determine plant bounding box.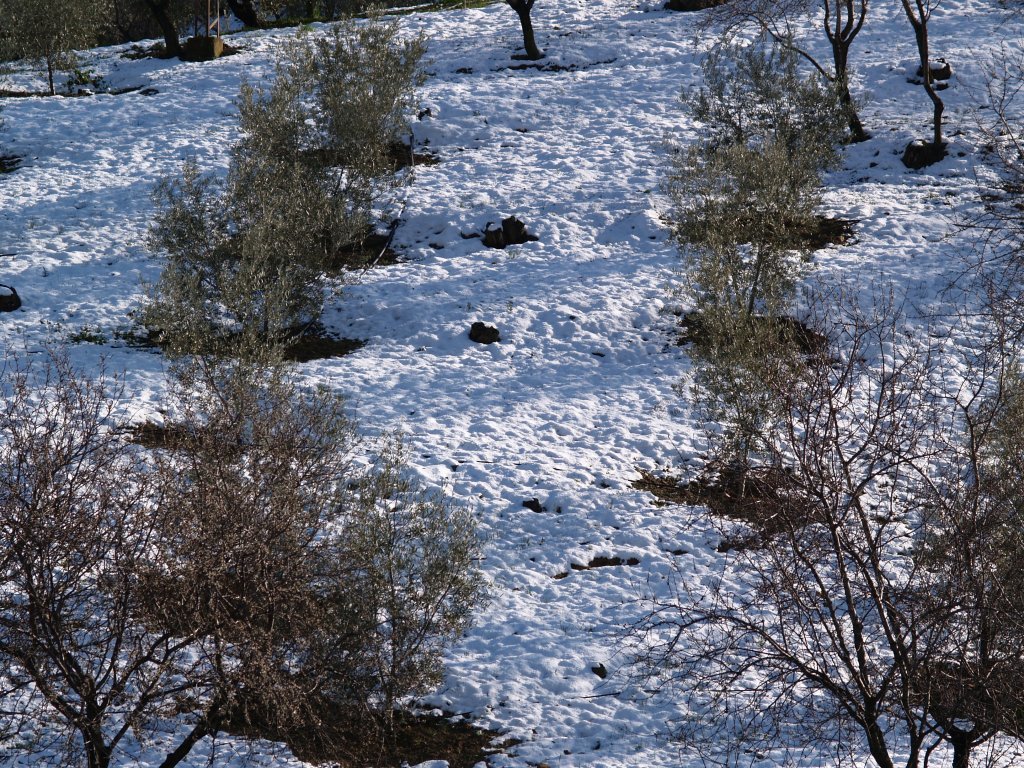
Determined: [284, 3, 434, 183].
